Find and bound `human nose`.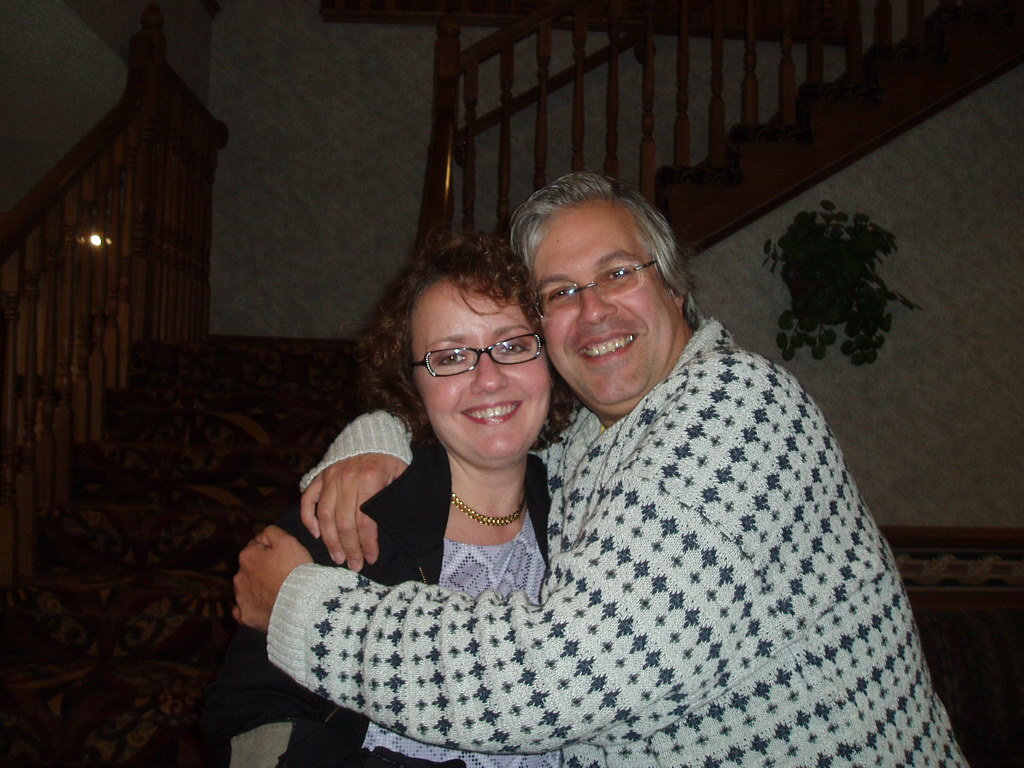
Bound: {"x1": 579, "y1": 279, "x2": 615, "y2": 325}.
